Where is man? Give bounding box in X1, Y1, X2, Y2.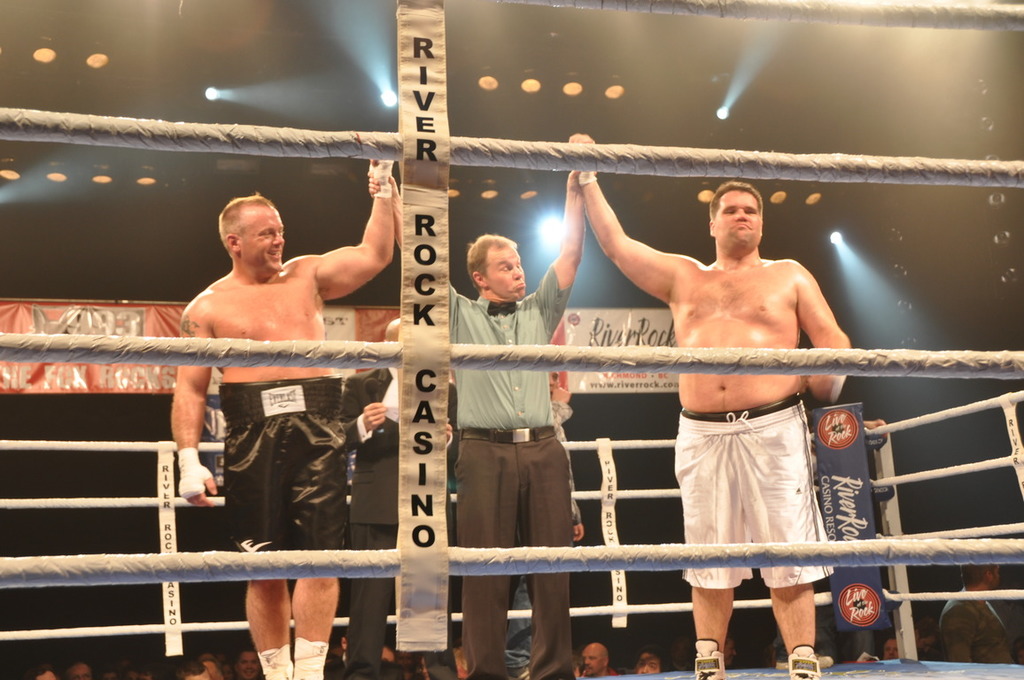
241, 646, 272, 679.
